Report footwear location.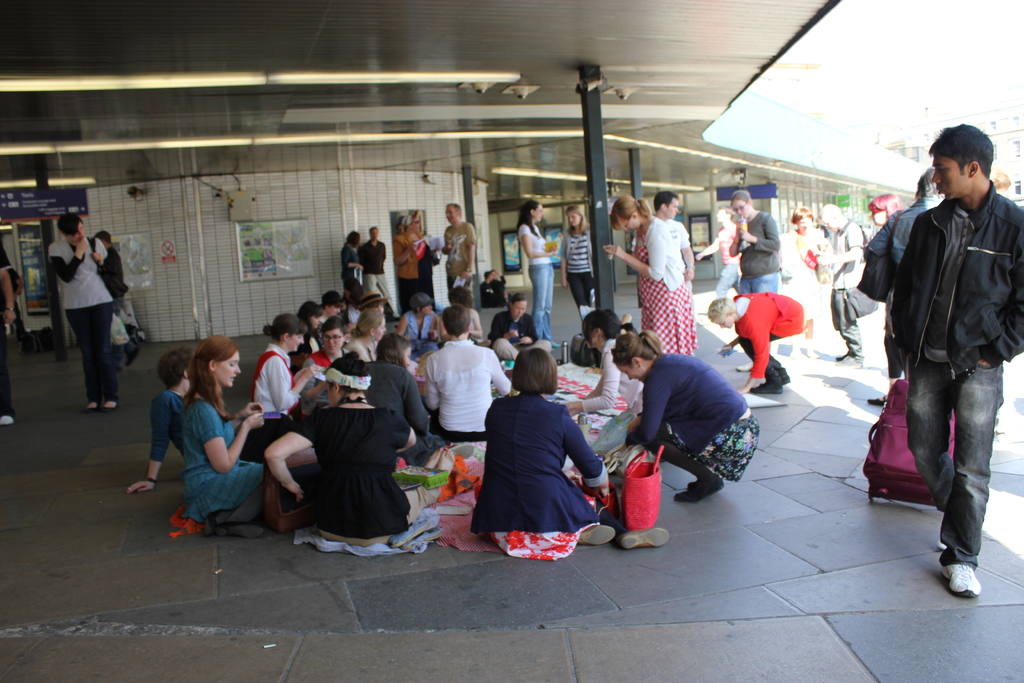
Report: 449, 442, 474, 463.
